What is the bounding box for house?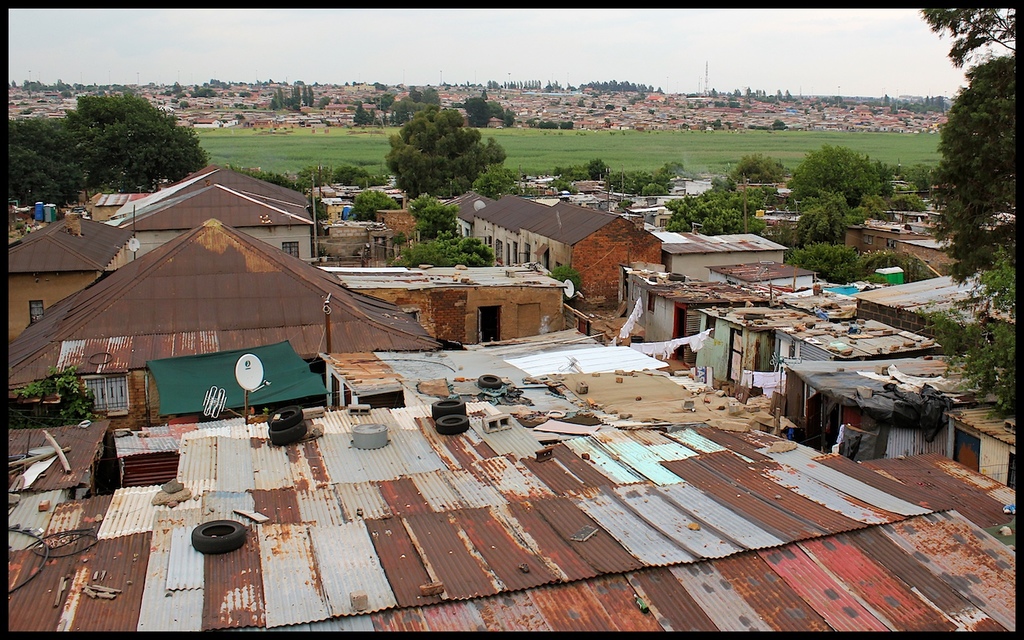
box=[660, 170, 710, 201].
